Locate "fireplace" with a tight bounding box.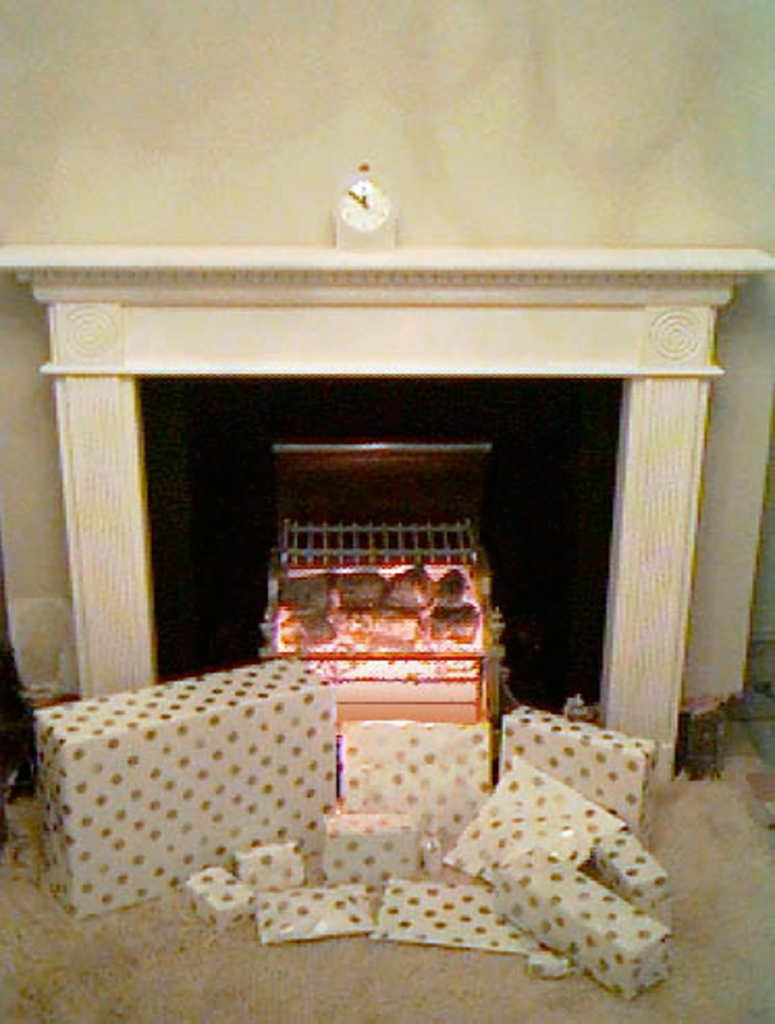
x1=0 y1=255 x2=773 y2=785.
